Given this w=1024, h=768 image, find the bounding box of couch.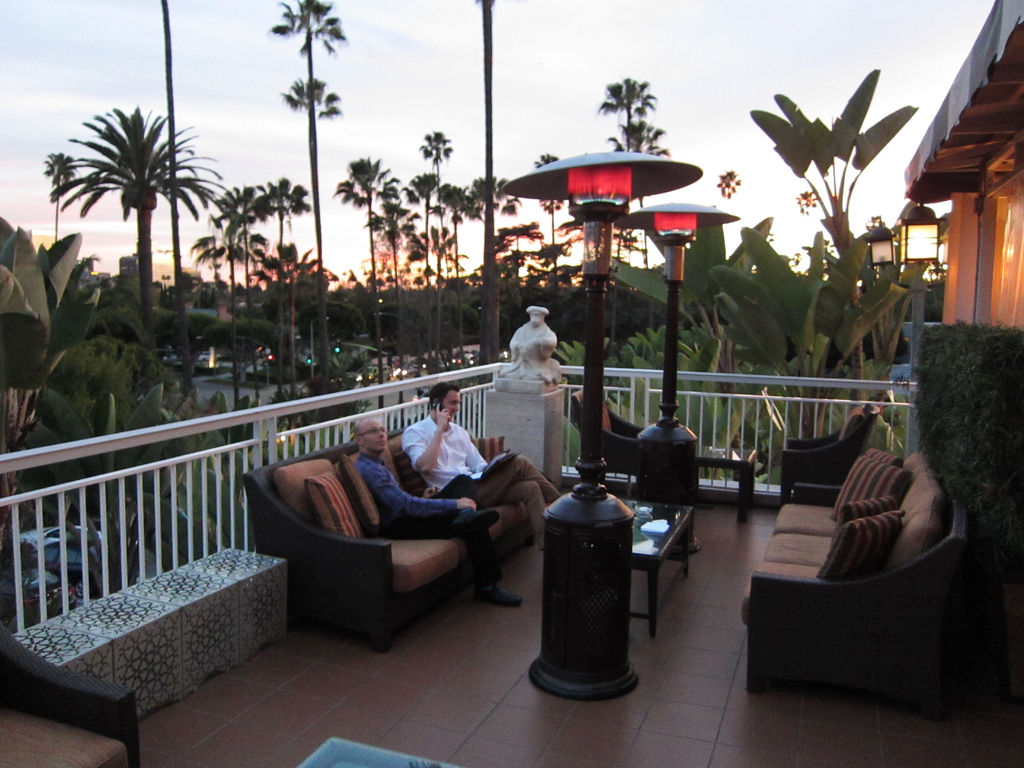
bbox=[245, 425, 547, 651].
